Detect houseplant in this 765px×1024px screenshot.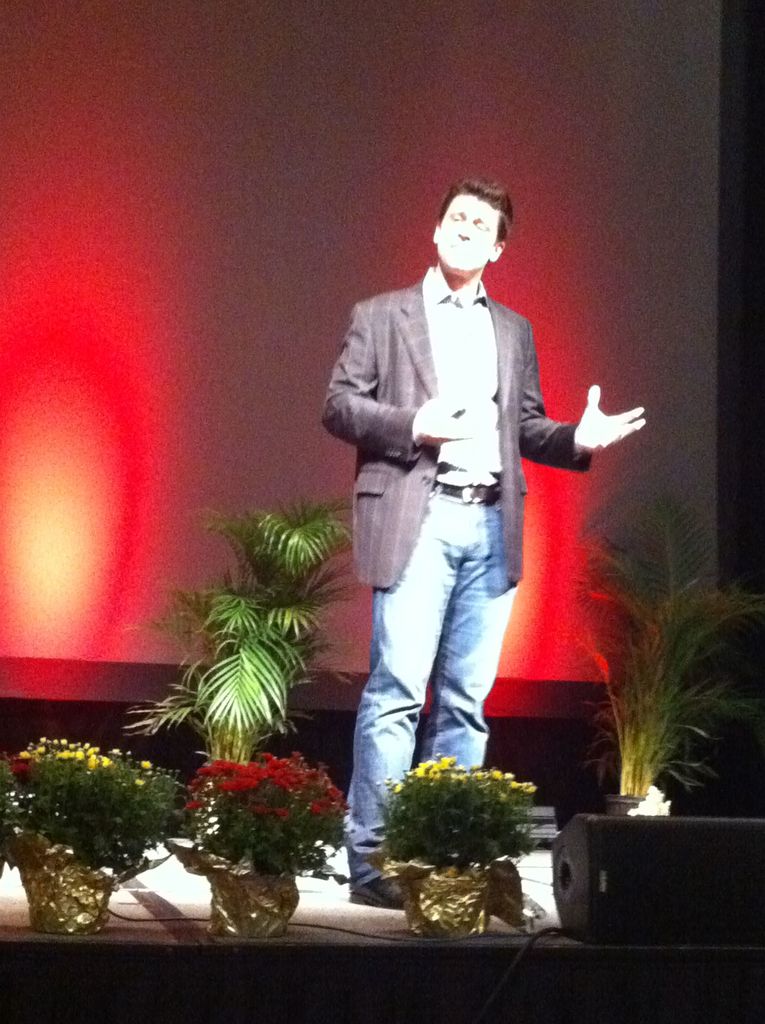
Detection: 358:748:545:933.
